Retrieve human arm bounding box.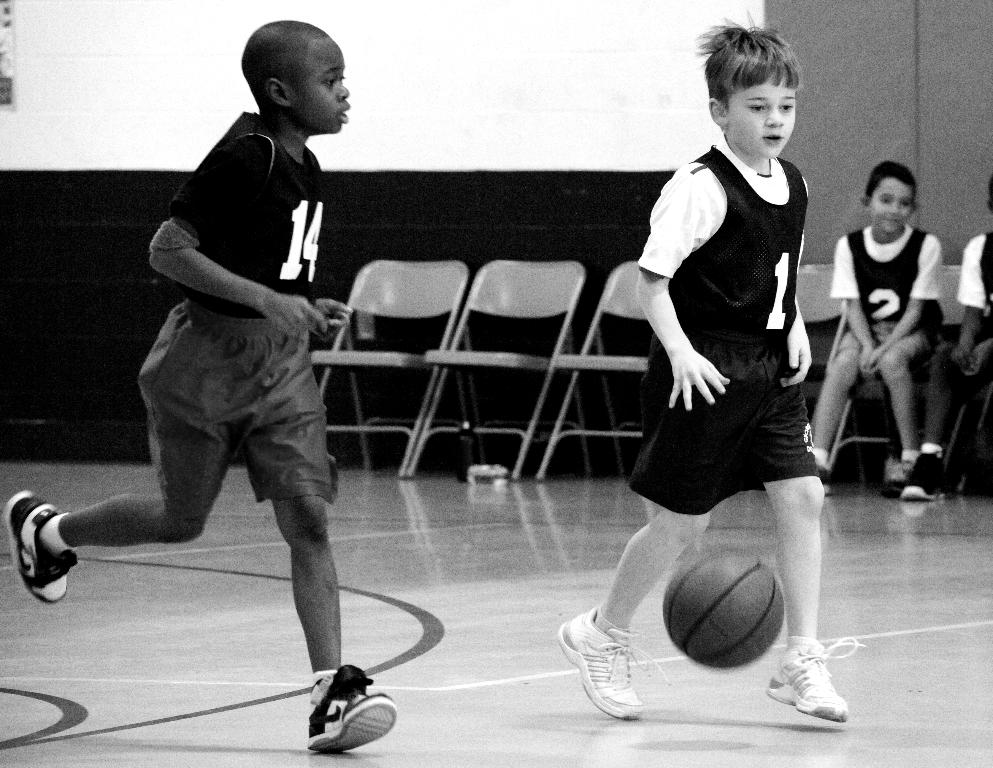
Bounding box: left=866, top=234, right=946, bottom=376.
